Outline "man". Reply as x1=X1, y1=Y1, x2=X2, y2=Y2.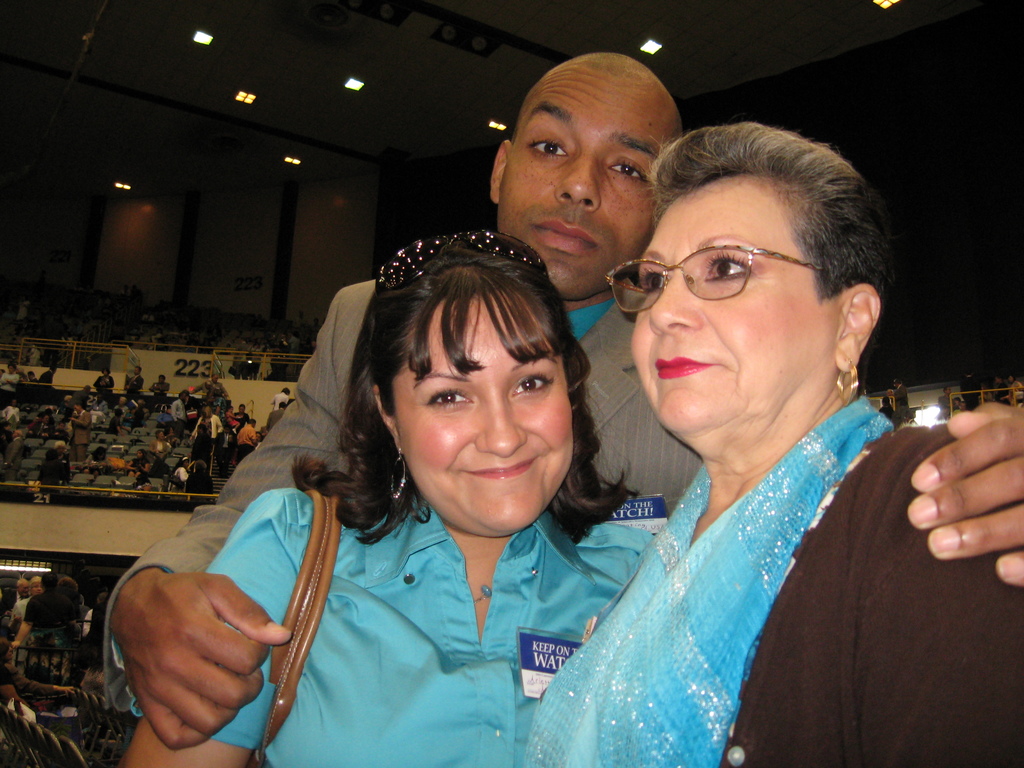
x1=0, y1=428, x2=22, y2=481.
